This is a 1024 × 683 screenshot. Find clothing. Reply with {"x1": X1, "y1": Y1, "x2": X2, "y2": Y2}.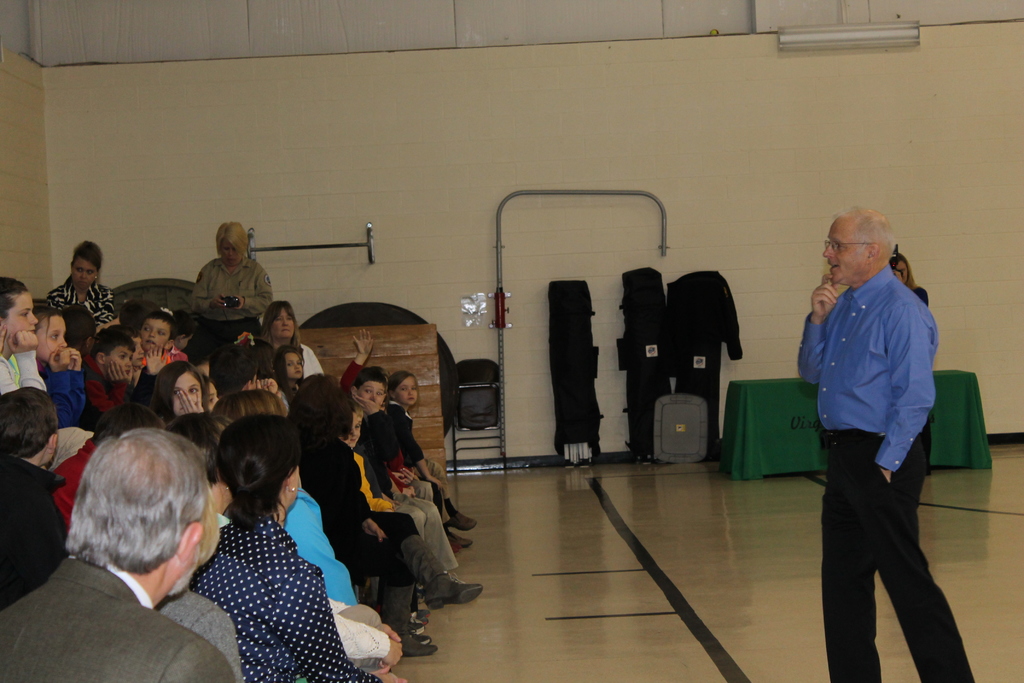
{"x1": 799, "y1": 265, "x2": 975, "y2": 682}.
